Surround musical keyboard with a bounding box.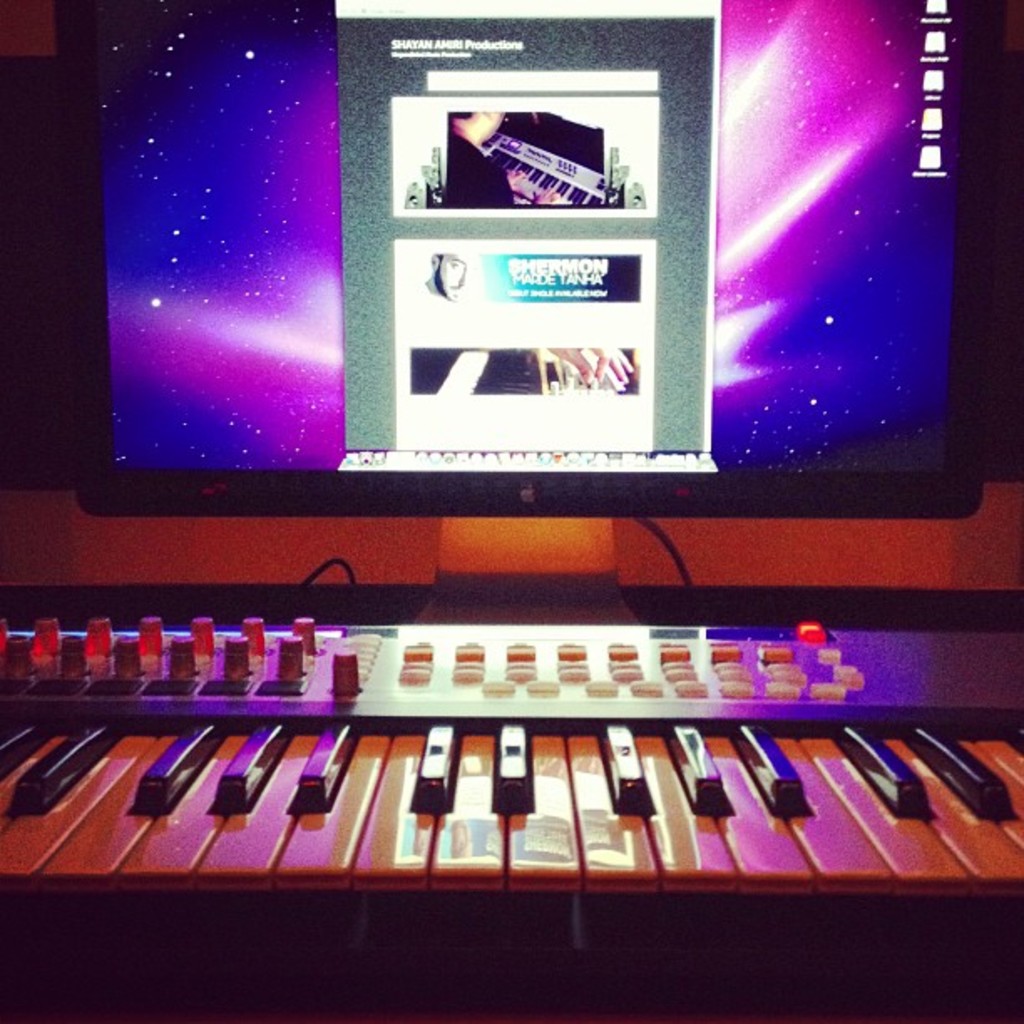
<region>0, 604, 1022, 1022</region>.
